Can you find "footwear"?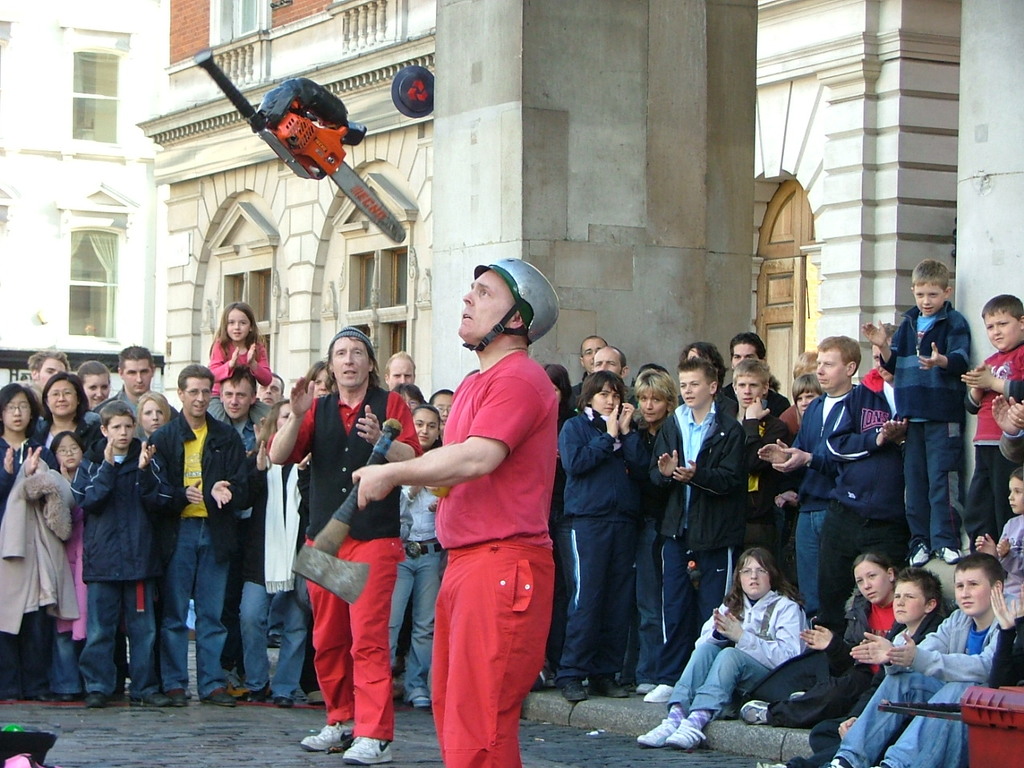
Yes, bounding box: [left=410, top=698, right=438, bottom=718].
